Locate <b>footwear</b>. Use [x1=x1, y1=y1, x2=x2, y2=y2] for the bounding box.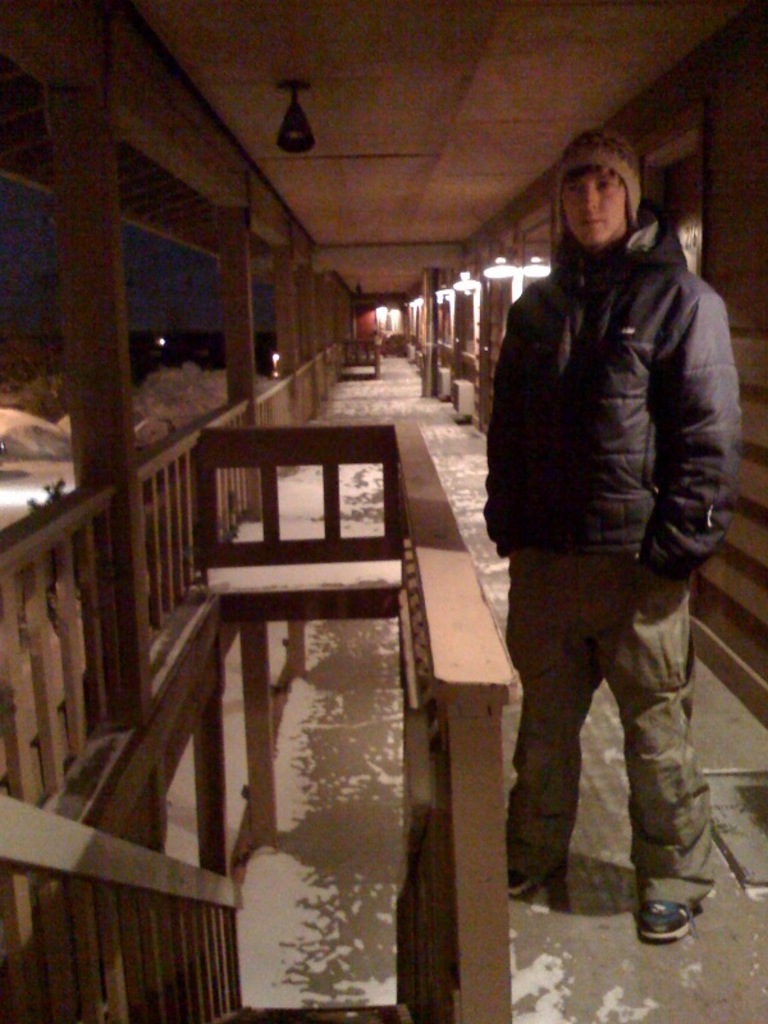
[x1=503, y1=867, x2=547, y2=892].
